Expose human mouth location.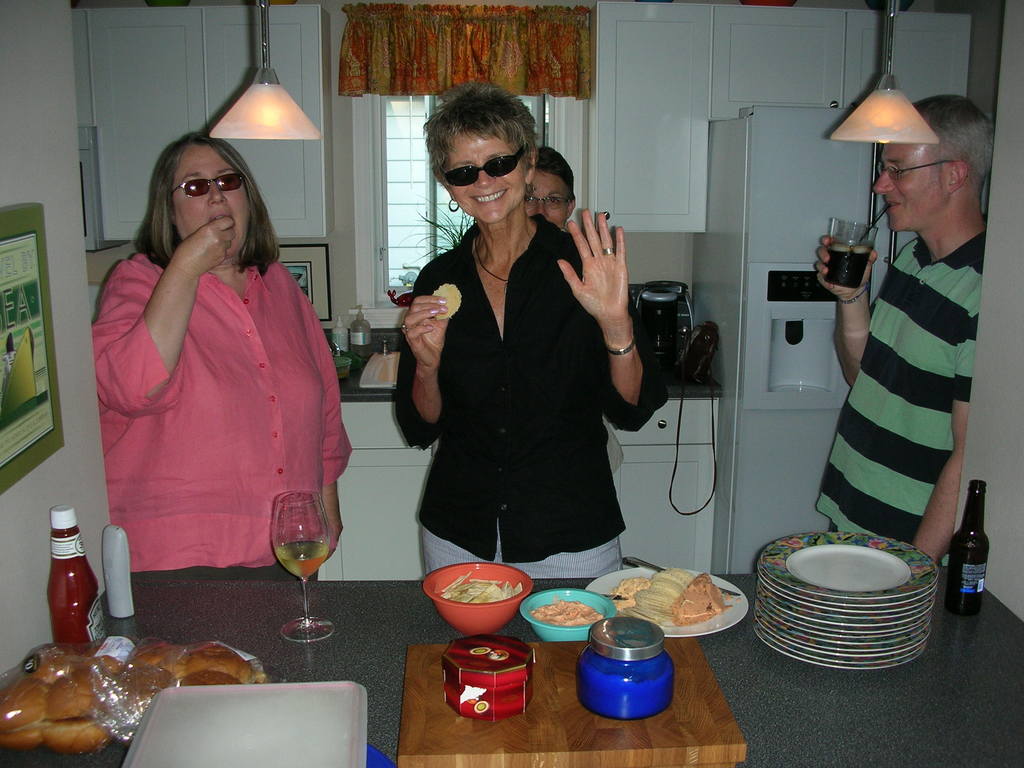
Exposed at (x1=468, y1=186, x2=509, y2=204).
